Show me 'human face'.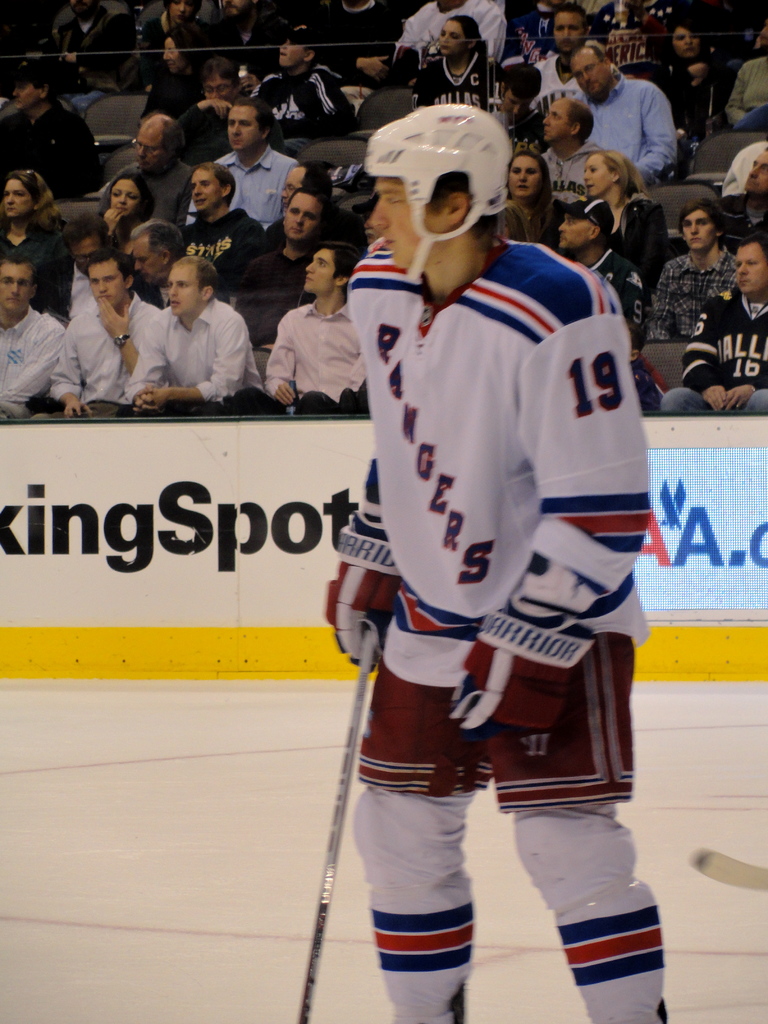
'human face' is here: 371/176/443/269.
